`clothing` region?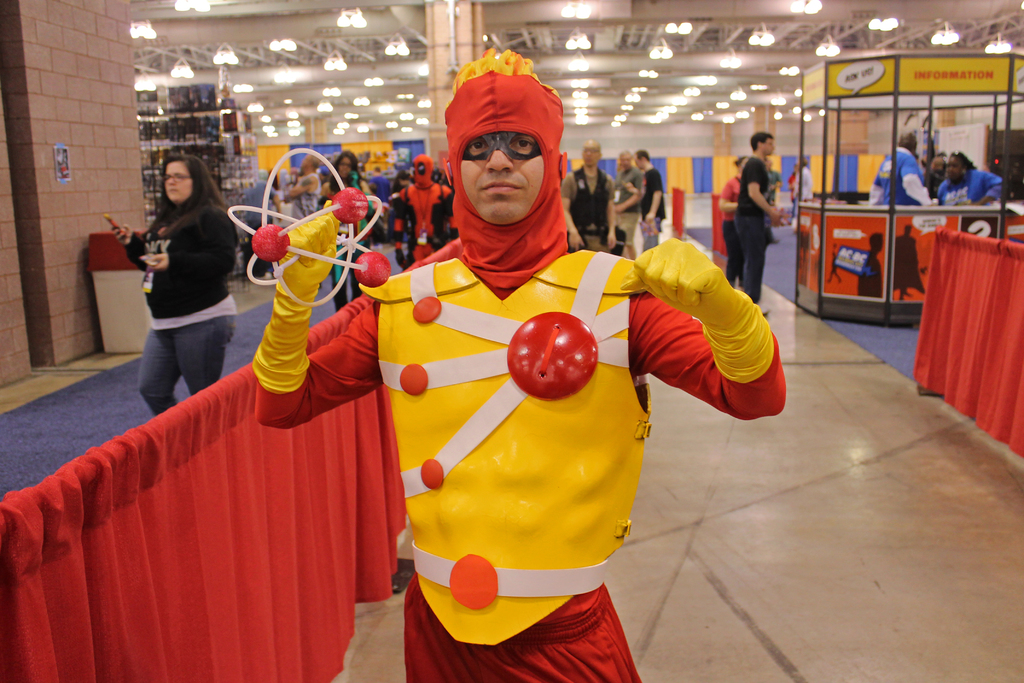
(left=736, top=151, right=771, bottom=309)
